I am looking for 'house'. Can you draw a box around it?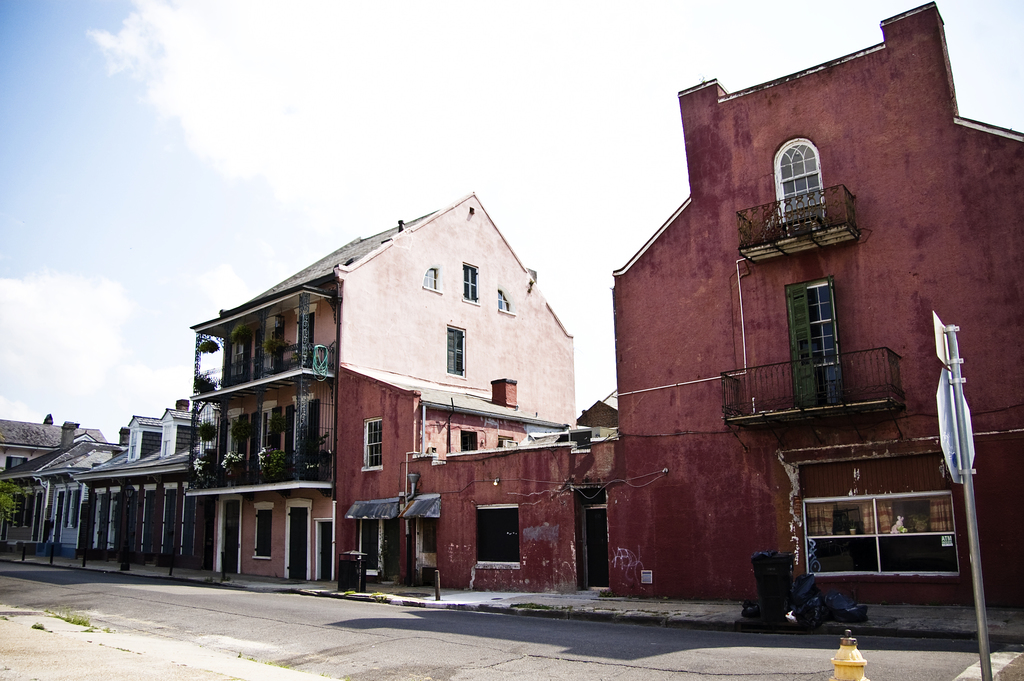
Sure, the bounding box is 74, 398, 218, 569.
